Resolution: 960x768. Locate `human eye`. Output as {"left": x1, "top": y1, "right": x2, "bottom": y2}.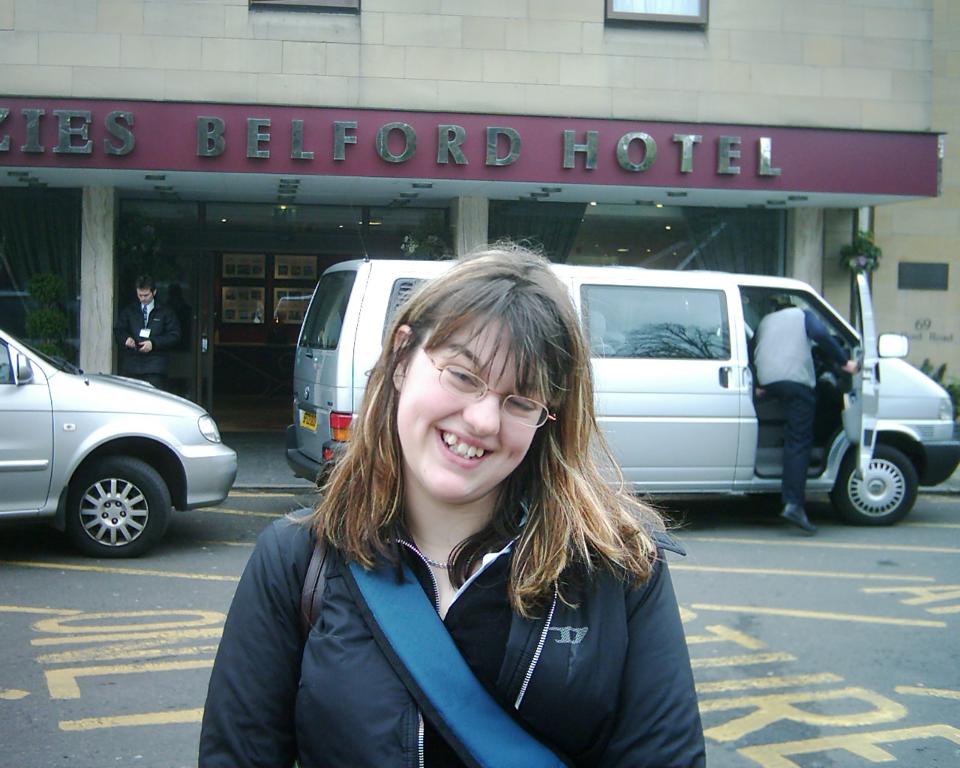
{"left": 508, "top": 394, "right": 536, "bottom": 412}.
